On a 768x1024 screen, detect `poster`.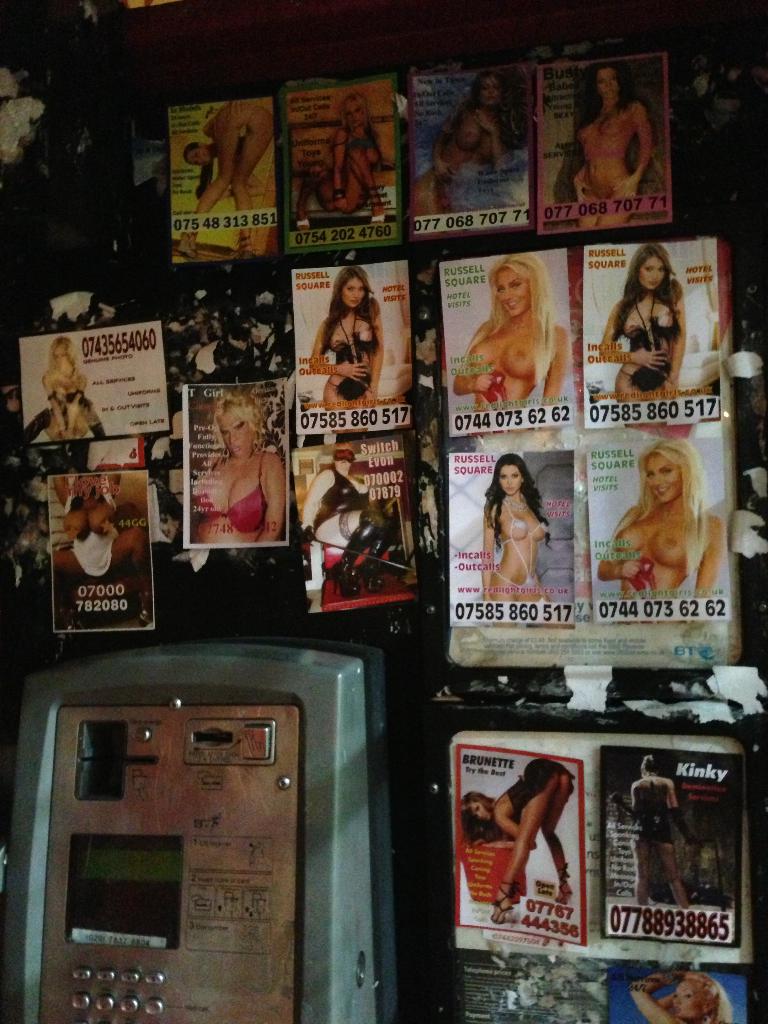
<bbox>291, 259, 413, 436</bbox>.
